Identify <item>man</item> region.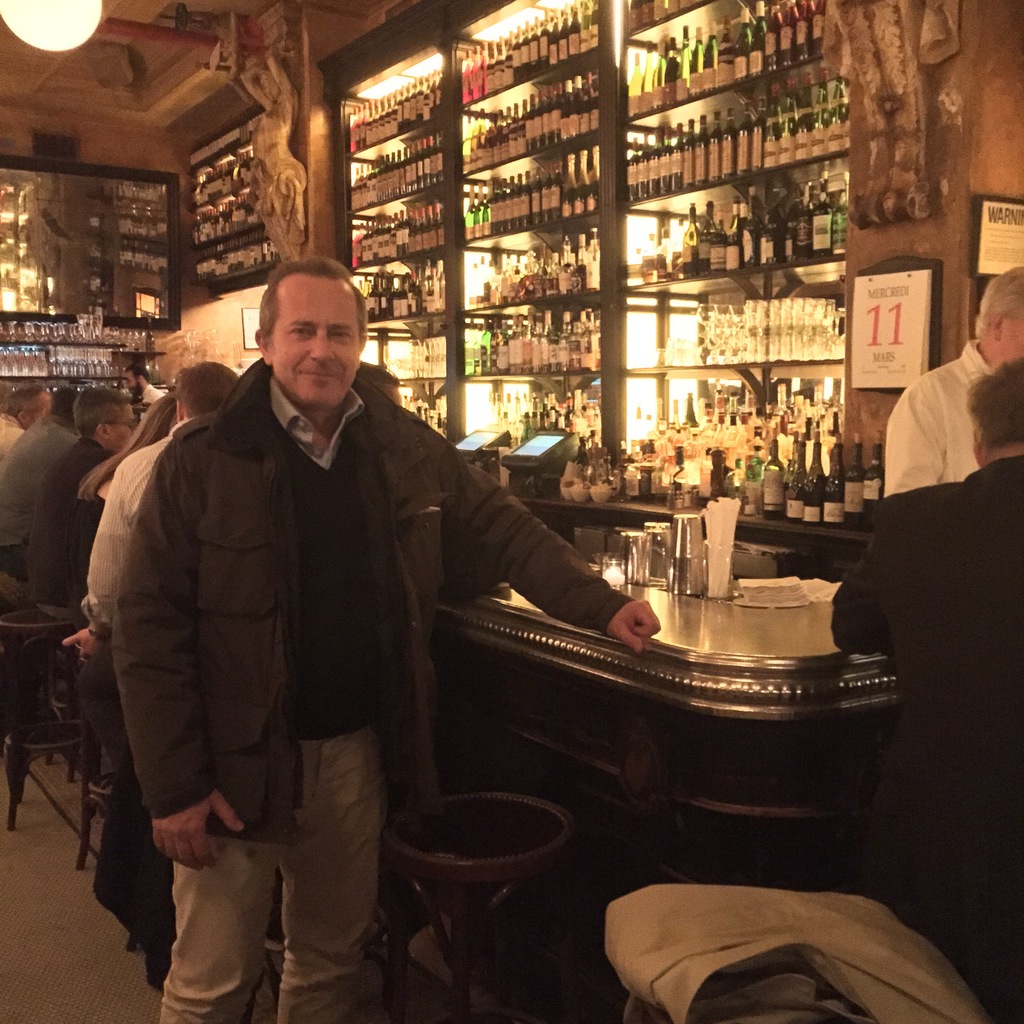
Region: 103:253:661:1021.
